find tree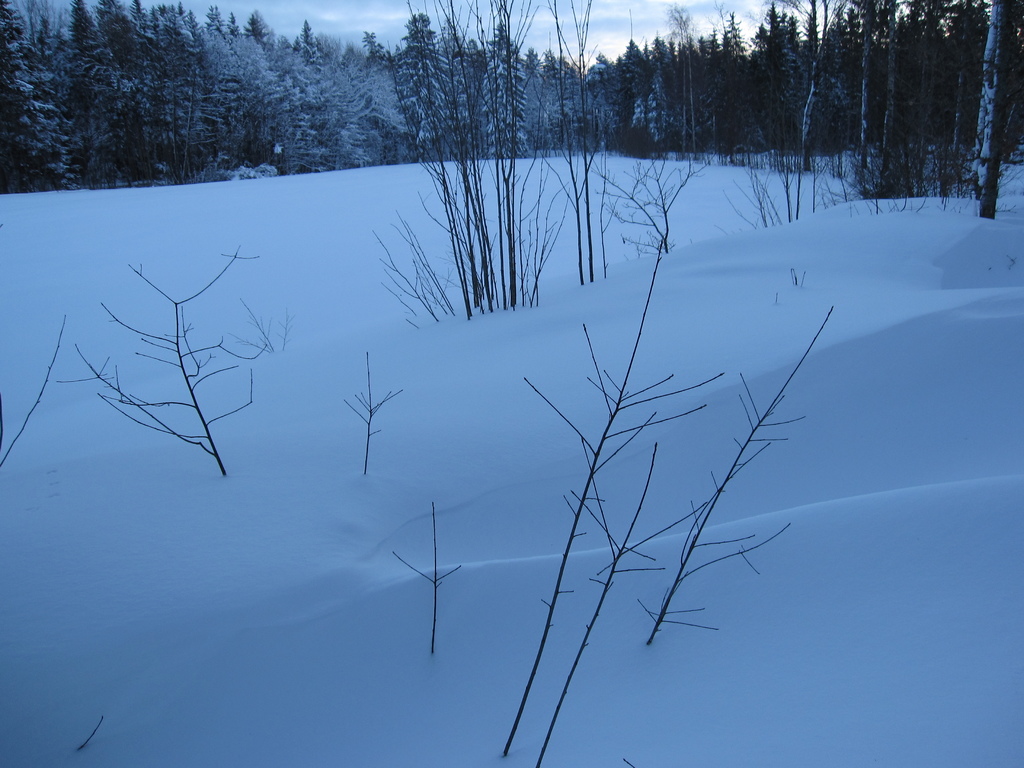
397/13/443/161
